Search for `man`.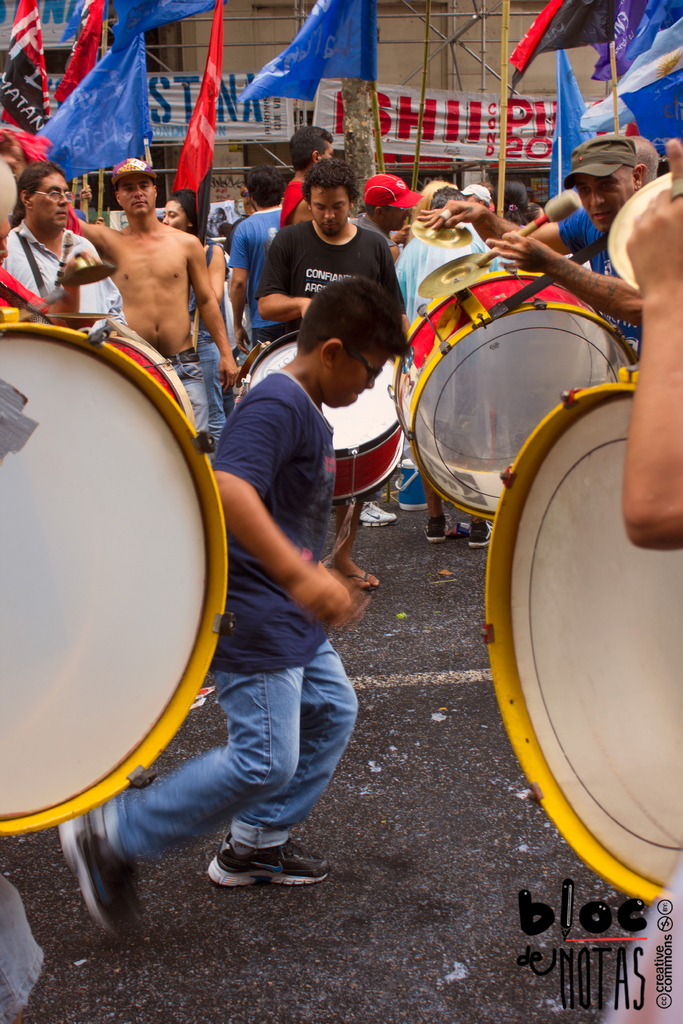
Found at bbox(358, 168, 422, 261).
